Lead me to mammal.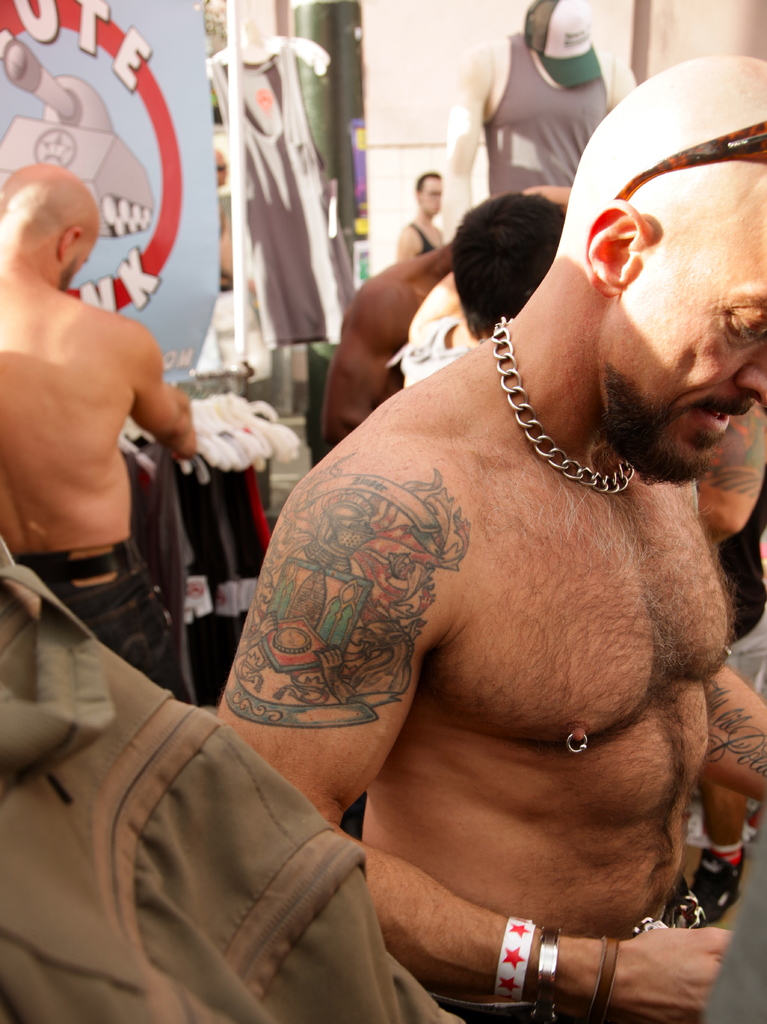
Lead to [left=397, top=184, right=446, bottom=259].
